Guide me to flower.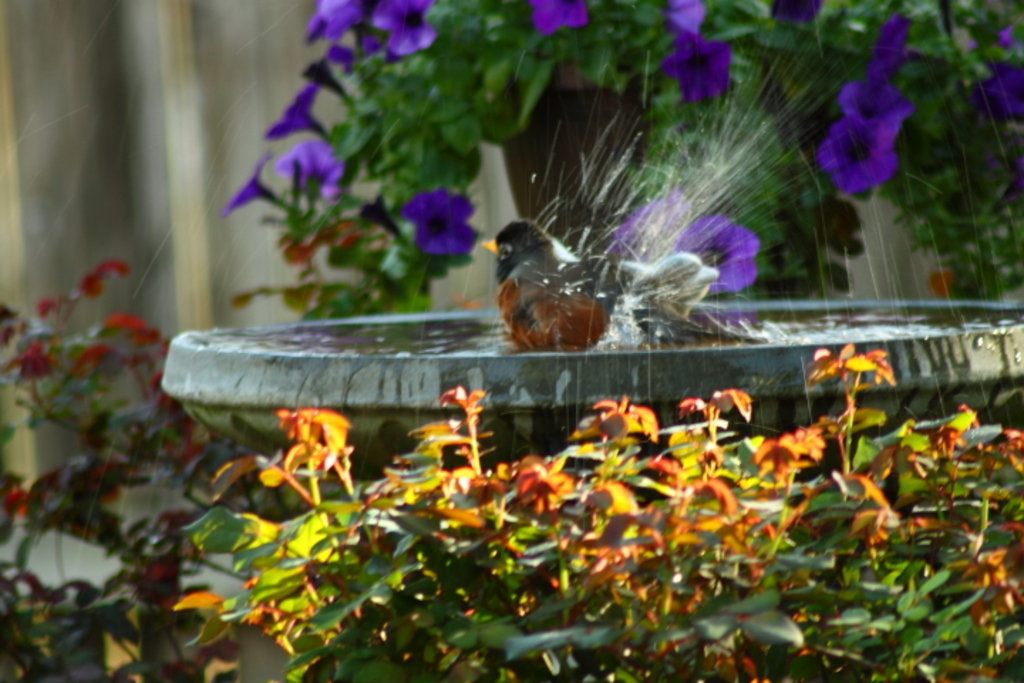
Guidance: crop(267, 85, 324, 138).
